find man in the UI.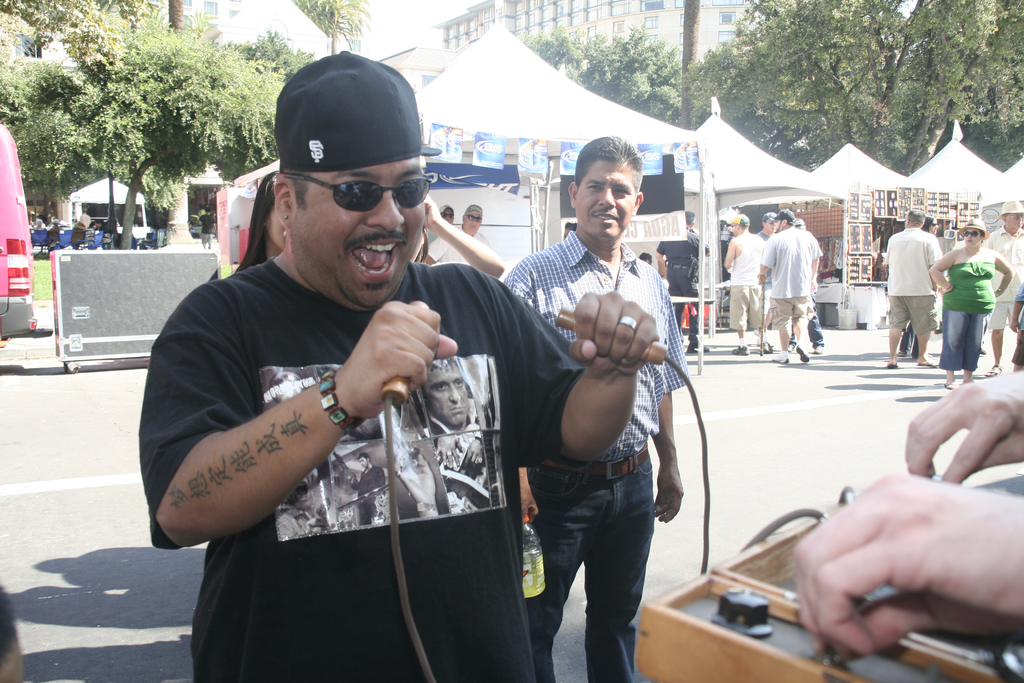
UI element at 879/206/939/370.
